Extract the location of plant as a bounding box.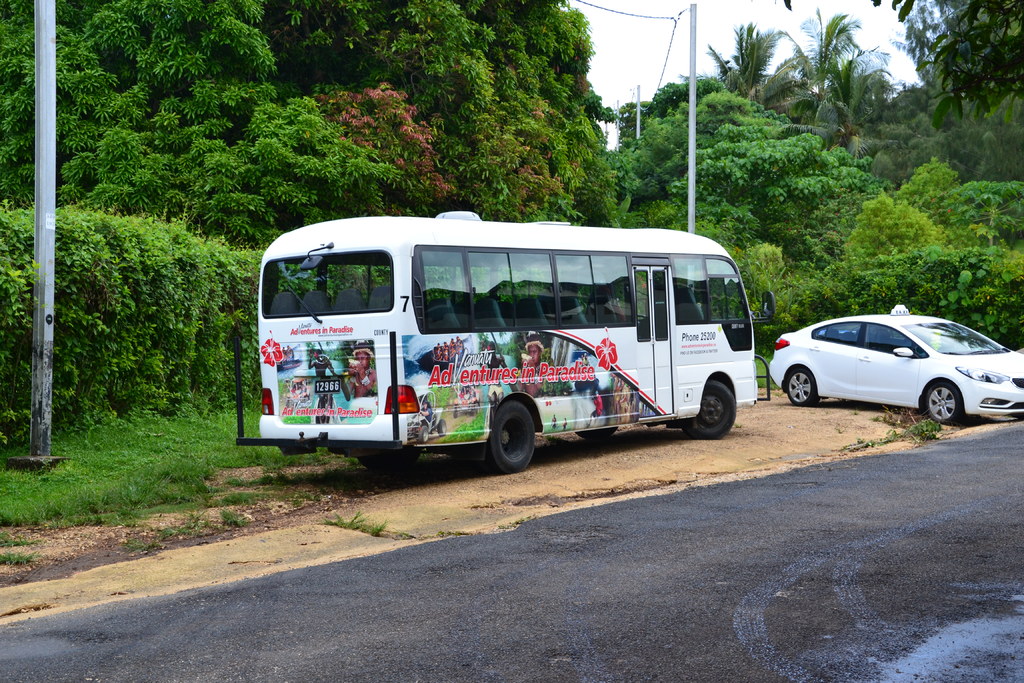
<region>851, 407, 862, 415</region>.
